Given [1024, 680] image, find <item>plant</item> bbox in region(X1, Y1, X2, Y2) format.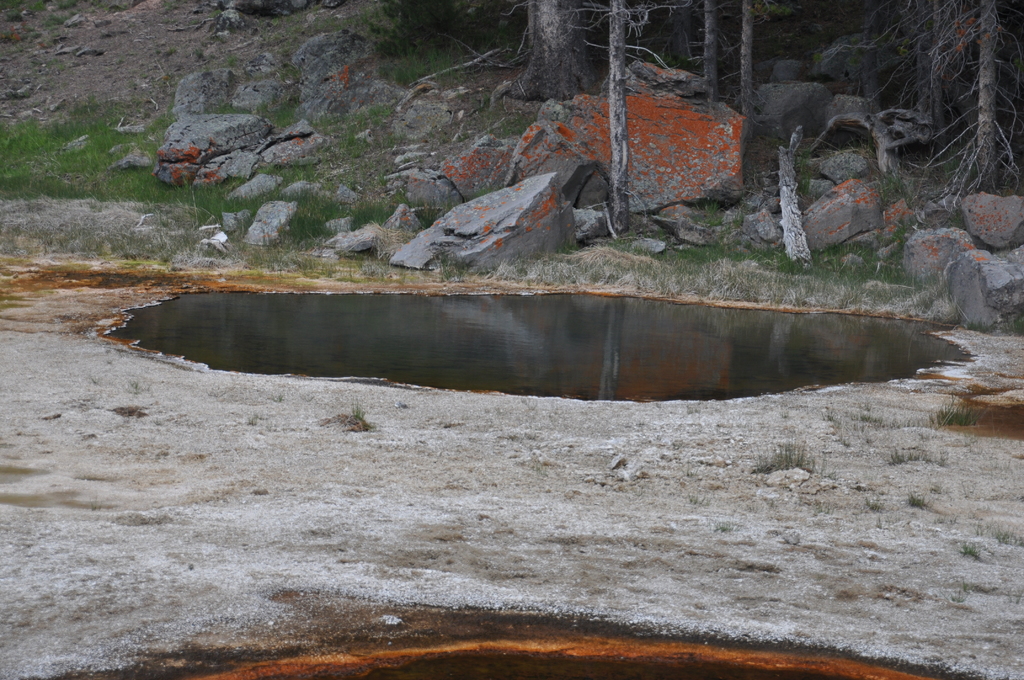
region(792, 145, 806, 191).
